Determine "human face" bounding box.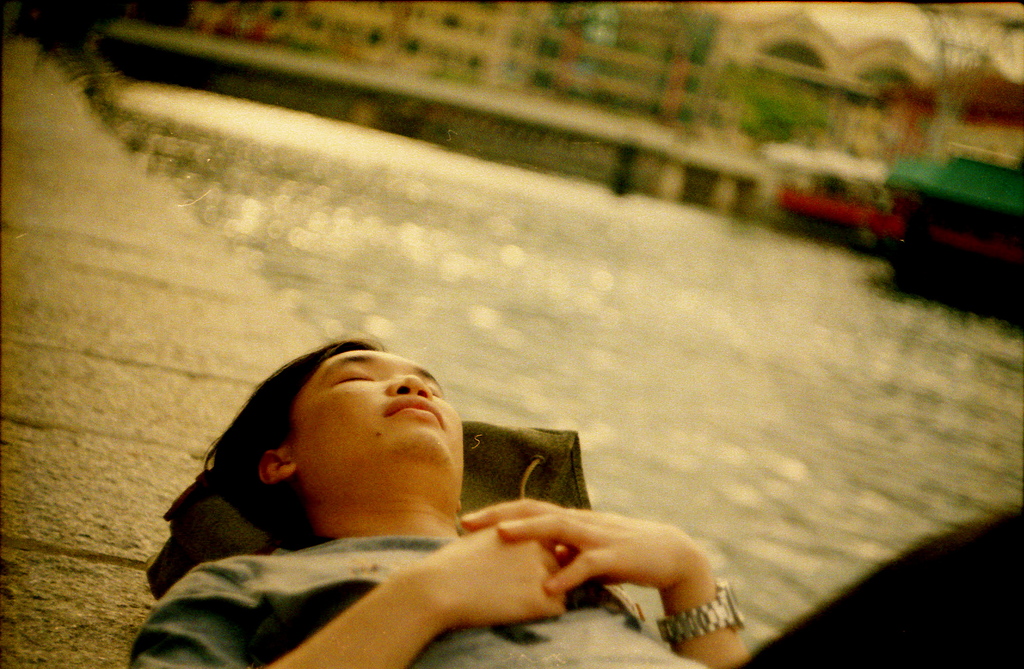
Determined: left=298, top=348, right=463, bottom=462.
